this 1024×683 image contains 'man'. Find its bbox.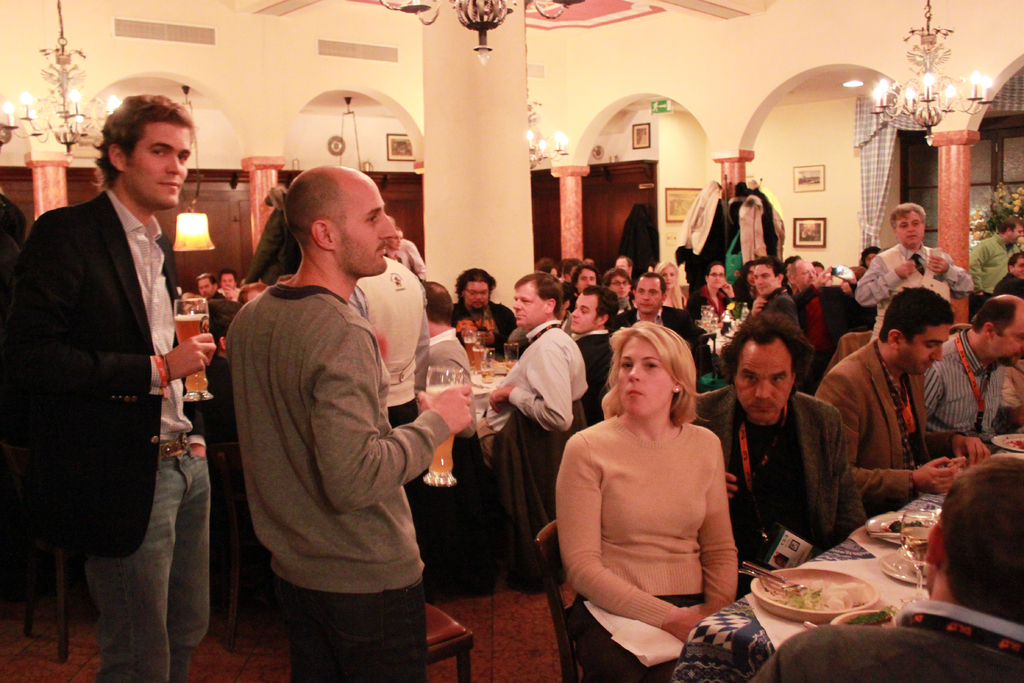
x1=20, y1=84, x2=227, y2=658.
